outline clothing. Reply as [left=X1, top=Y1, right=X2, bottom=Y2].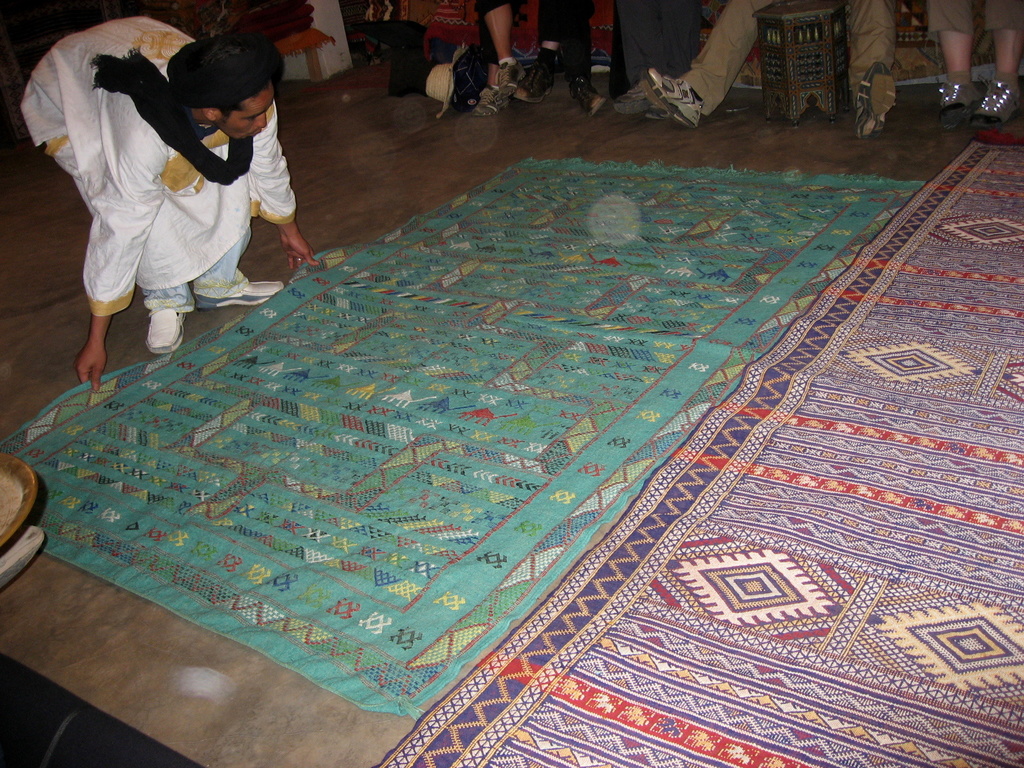
[left=682, top=0, right=906, bottom=124].
